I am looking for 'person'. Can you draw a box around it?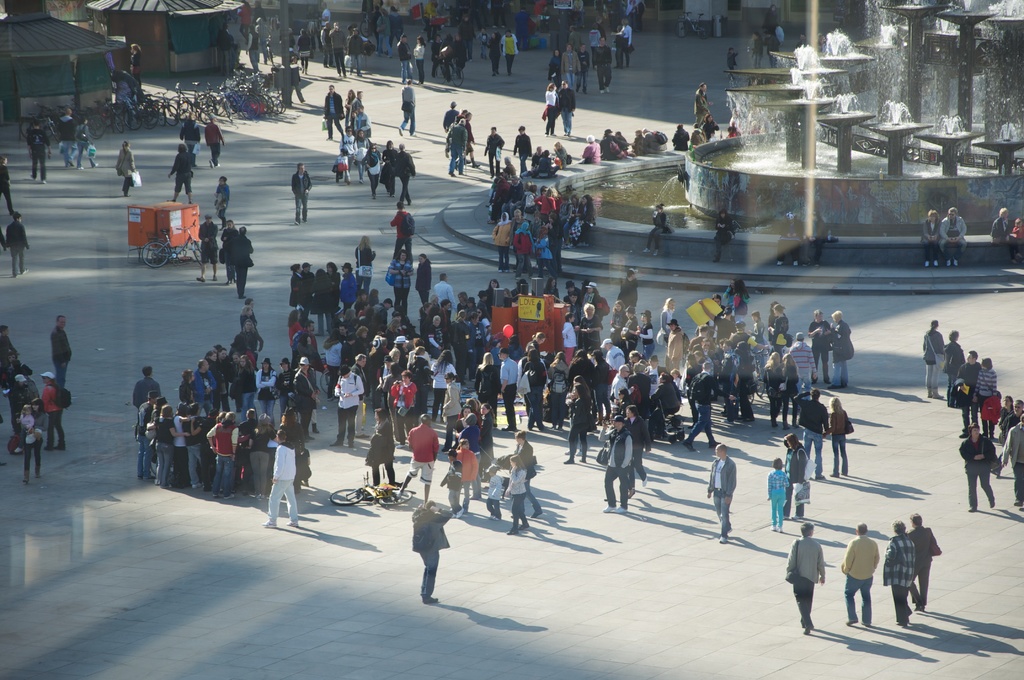
Sure, the bounding box is x1=376, y1=6, x2=394, y2=58.
